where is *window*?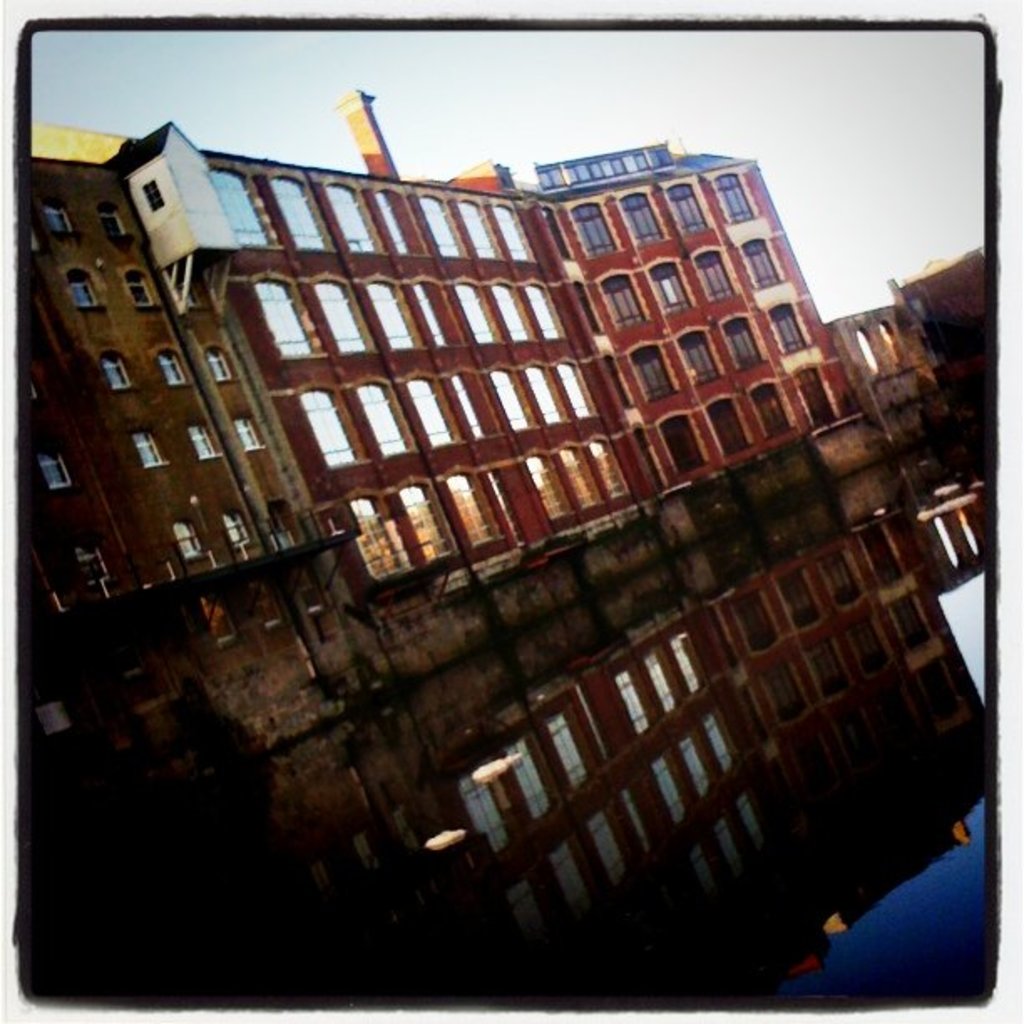
<box>594,437,626,497</box>.
